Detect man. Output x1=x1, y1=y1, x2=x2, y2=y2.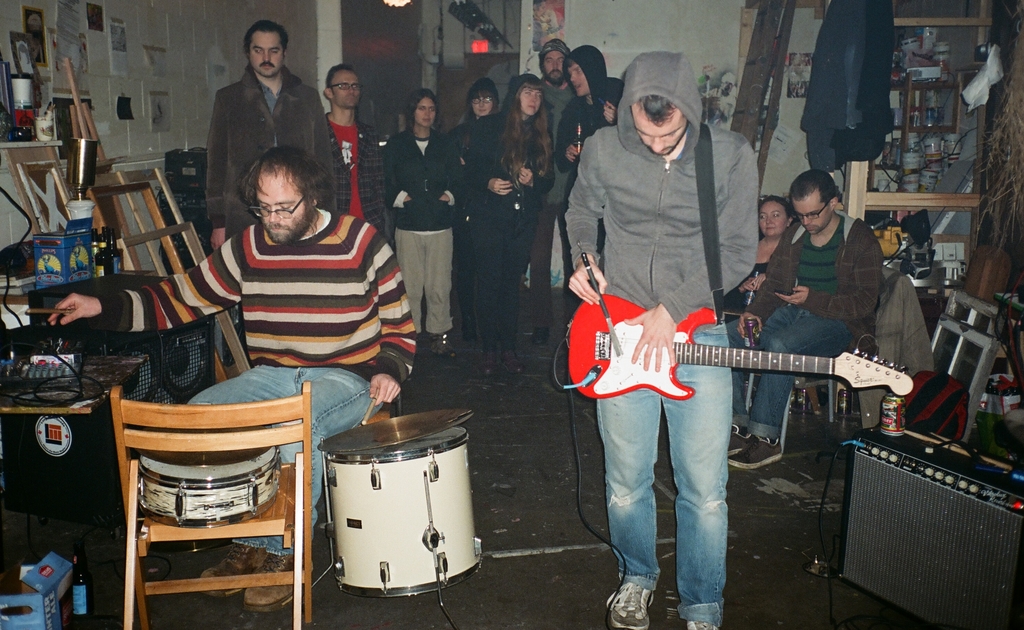
x1=719, y1=167, x2=883, y2=470.
